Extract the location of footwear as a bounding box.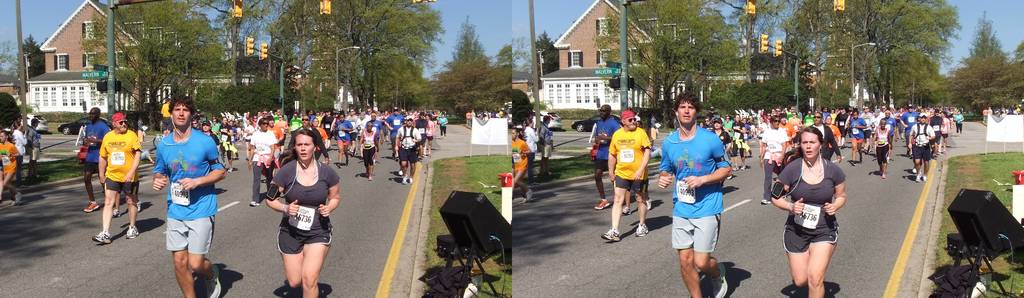
[96,235,106,249].
